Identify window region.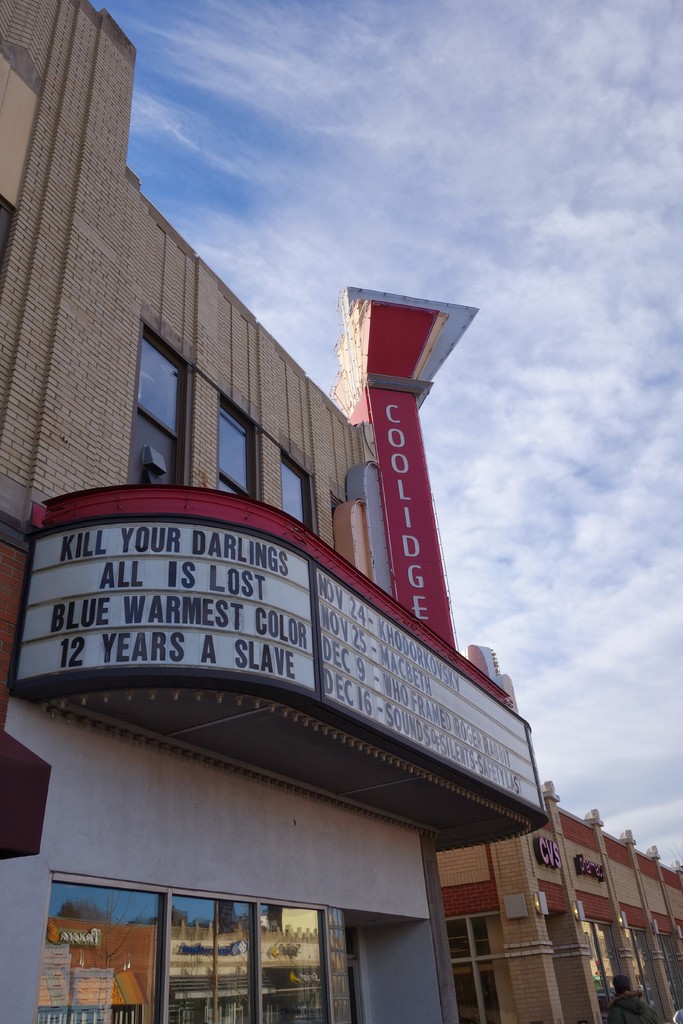
Region: rect(286, 454, 310, 521).
